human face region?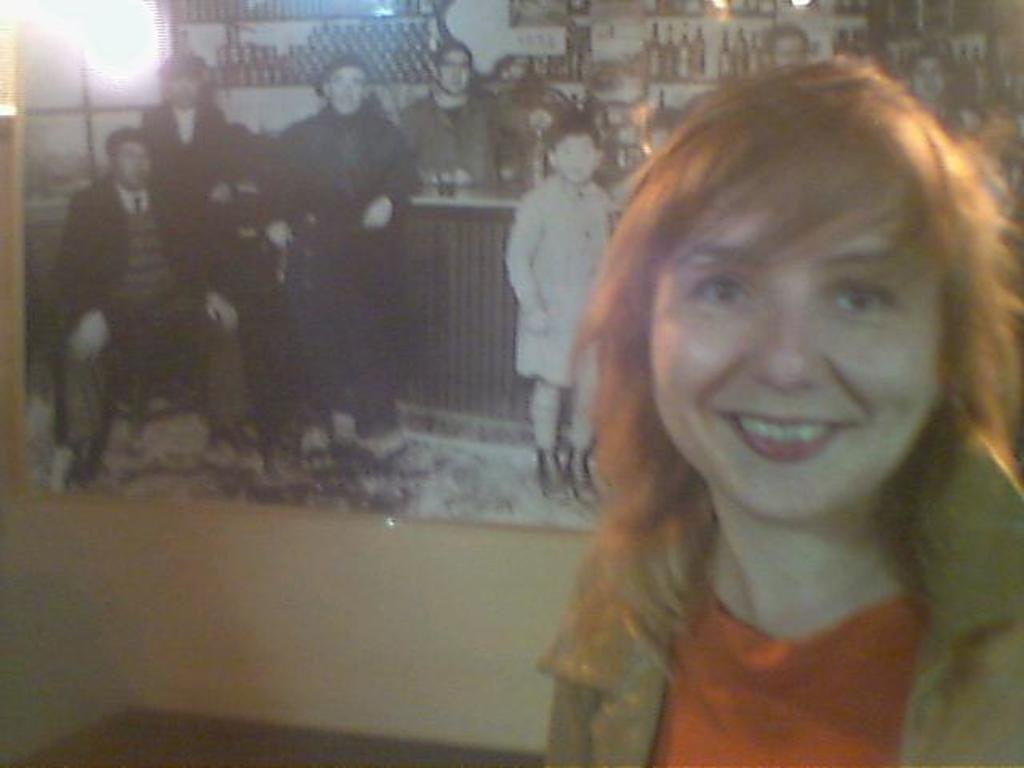
box(437, 50, 466, 94)
